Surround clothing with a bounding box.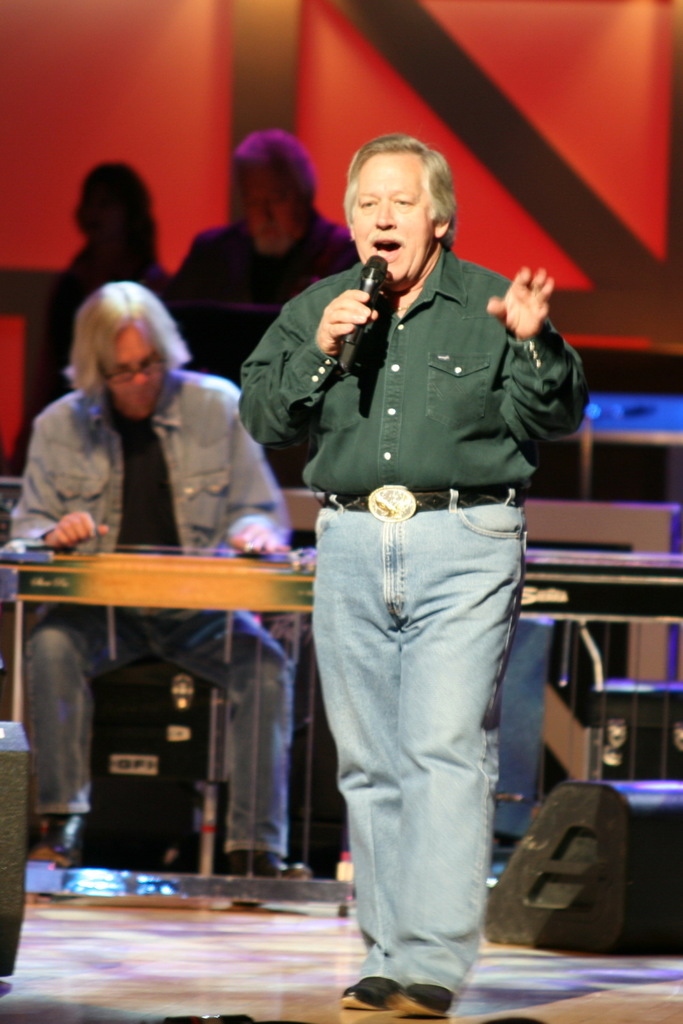
(236, 202, 589, 656).
